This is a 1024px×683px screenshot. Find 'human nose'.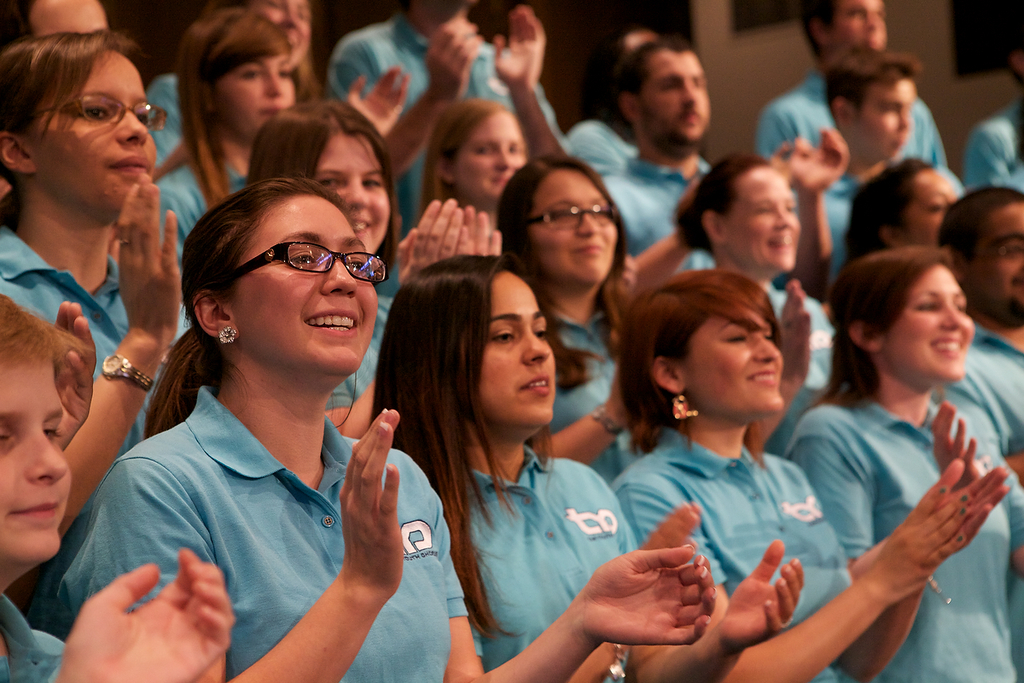
Bounding box: (754, 334, 781, 364).
